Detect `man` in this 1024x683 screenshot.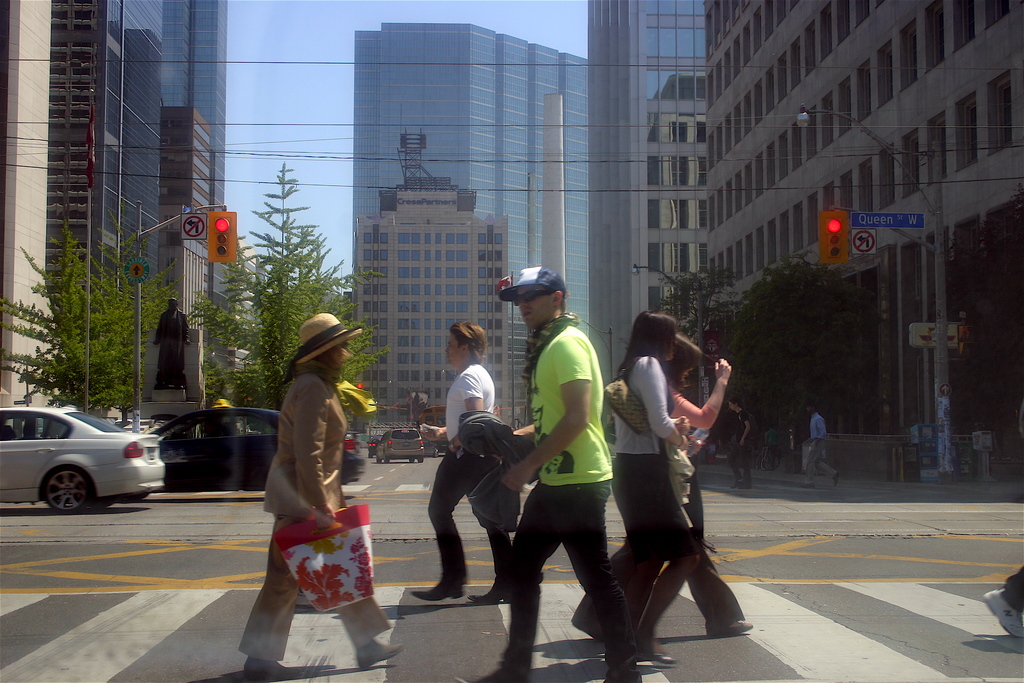
Detection: detection(801, 400, 840, 486).
